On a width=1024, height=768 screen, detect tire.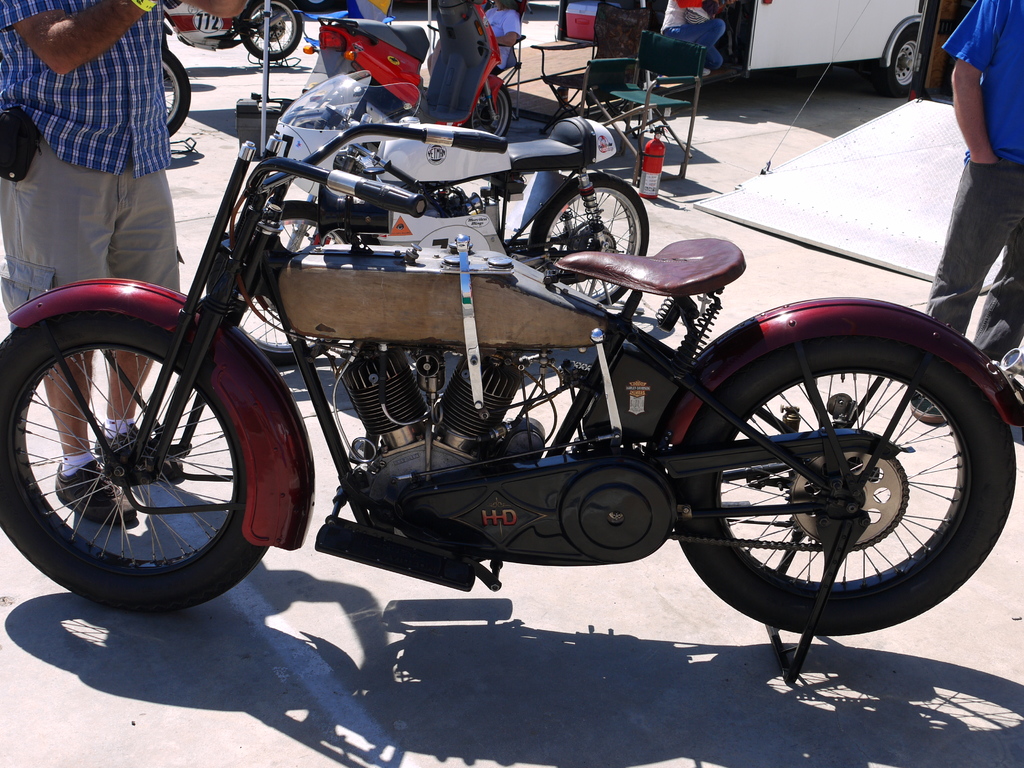
x1=669 y1=340 x2=1019 y2=639.
